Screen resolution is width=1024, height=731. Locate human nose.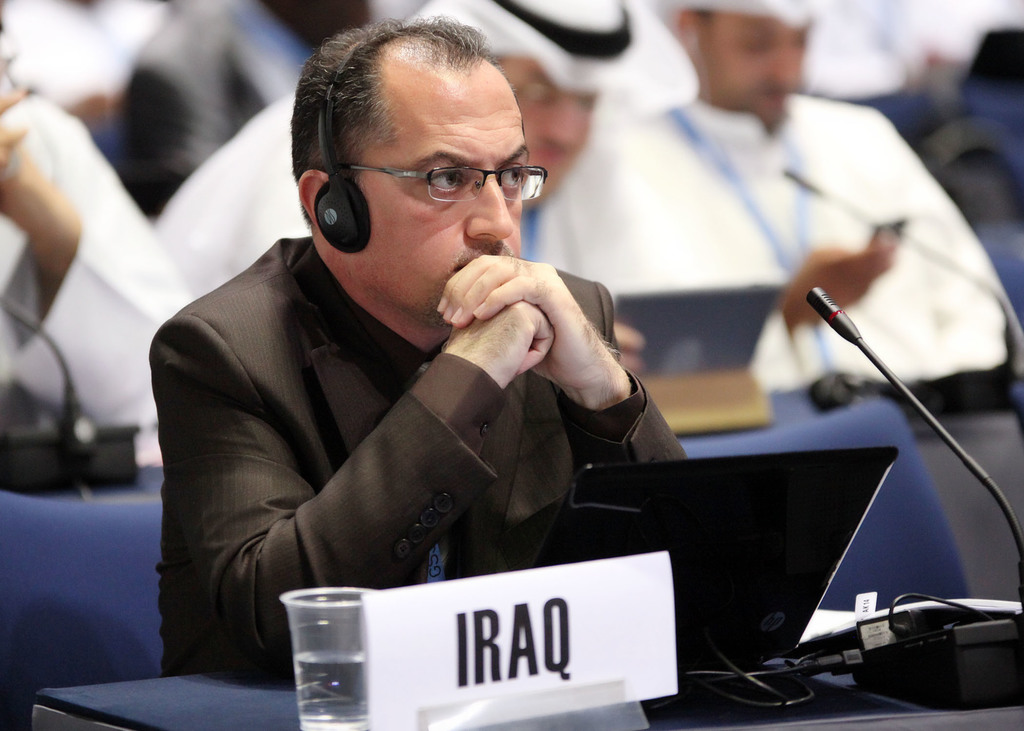
bbox(465, 178, 512, 246).
